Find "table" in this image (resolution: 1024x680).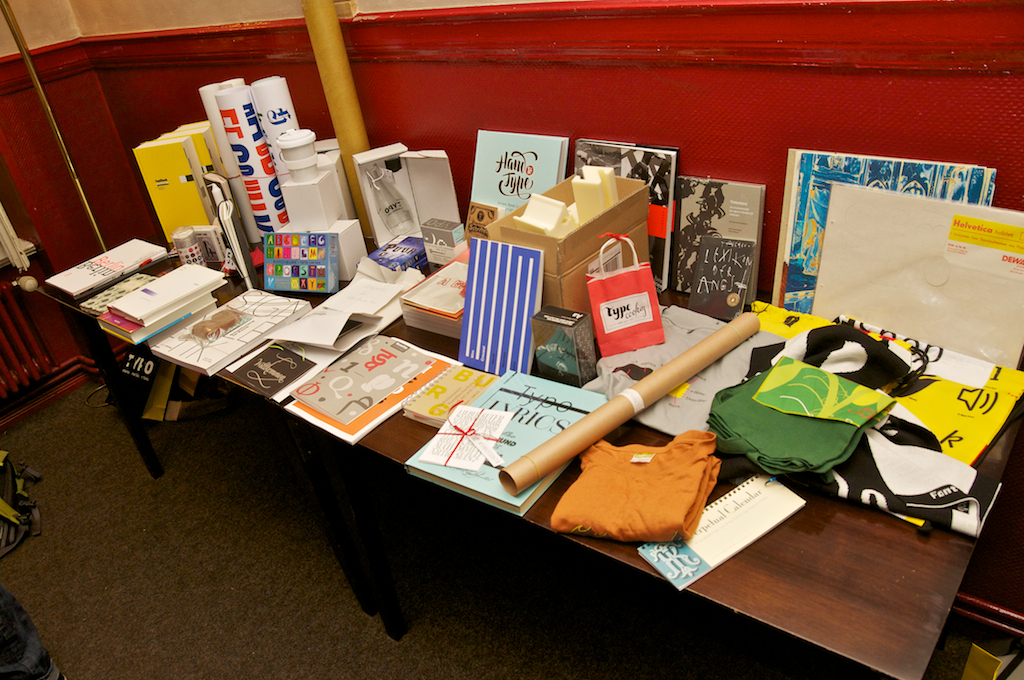
52/203/916/660.
